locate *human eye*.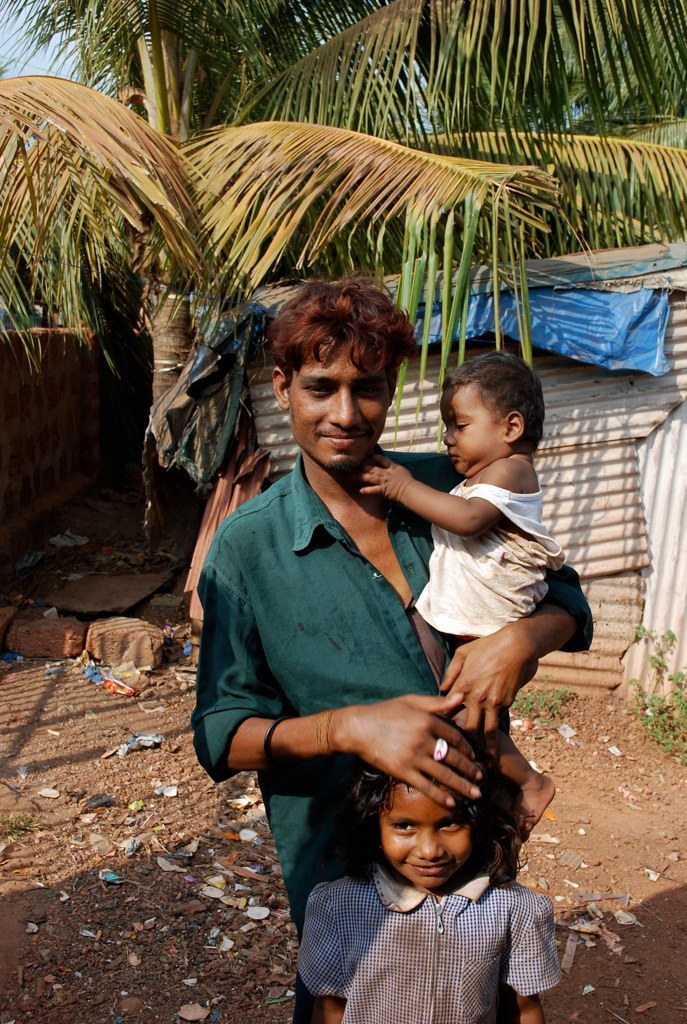
Bounding box: rect(390, 819, 415, 833).
